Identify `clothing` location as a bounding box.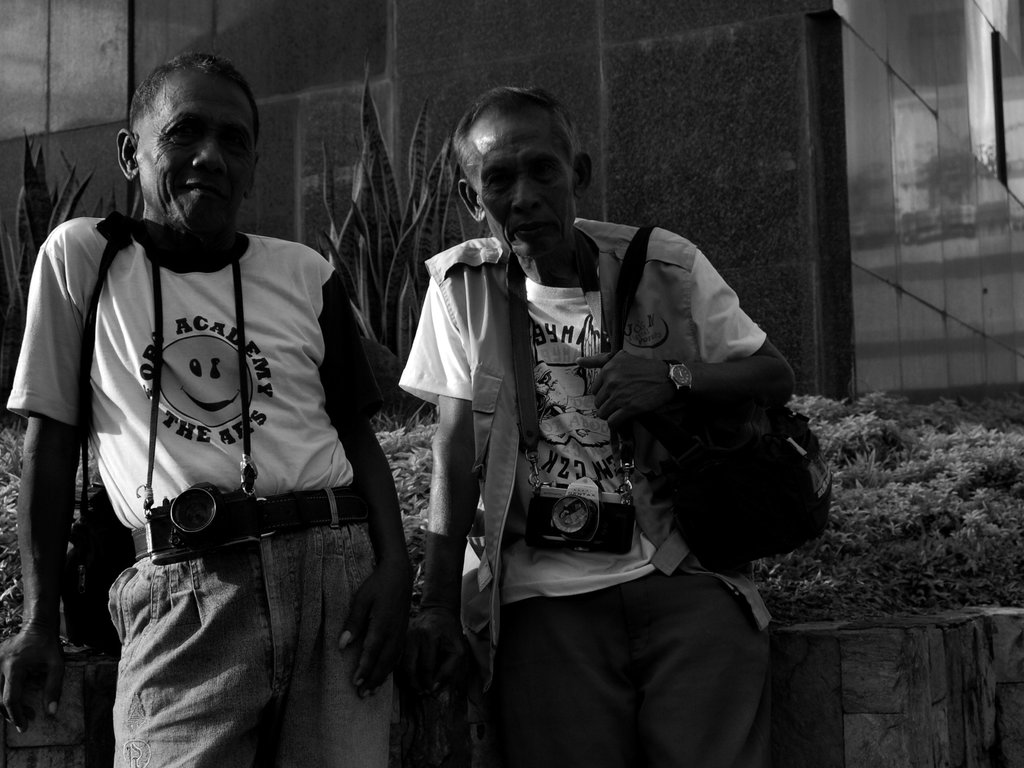
region(111, 494, 404, 767).
